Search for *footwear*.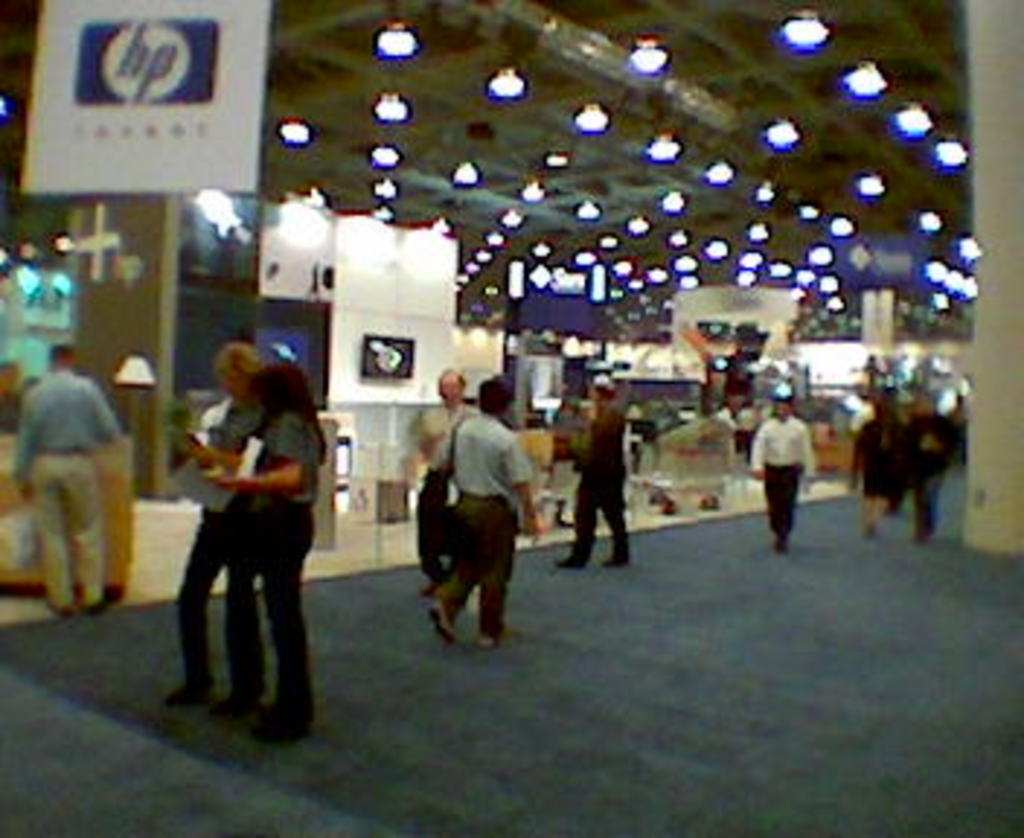
Found at crop(204, 684, 256, 719).
